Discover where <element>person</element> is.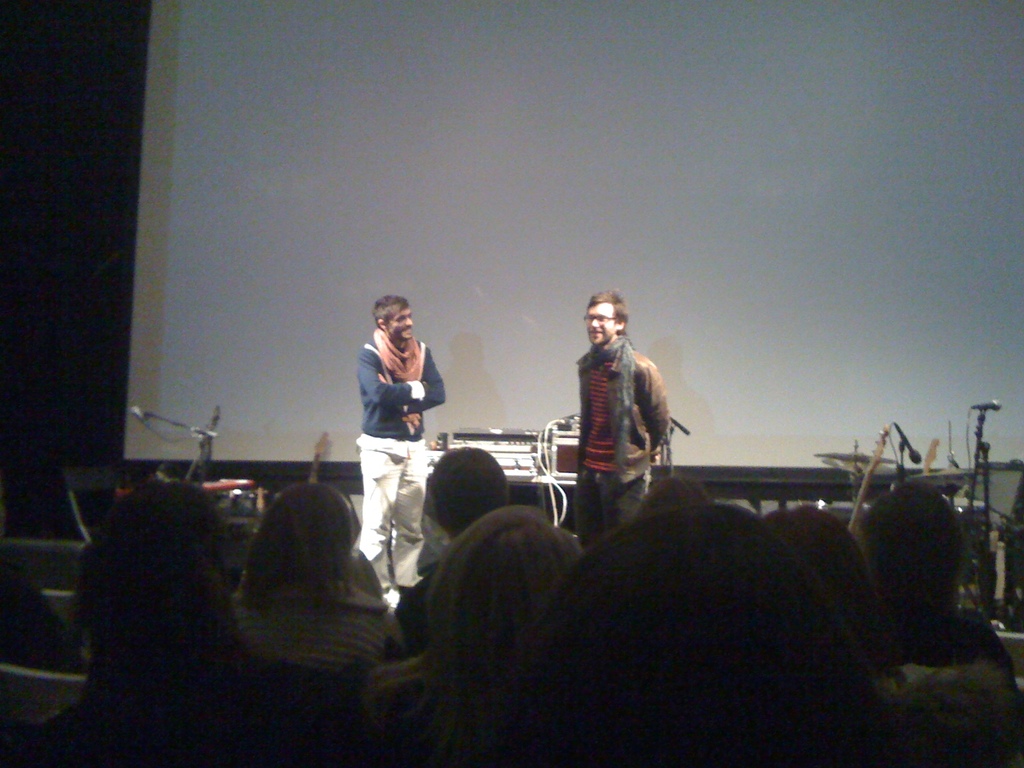
Discovered at crop(569, 295, 668, 549).
